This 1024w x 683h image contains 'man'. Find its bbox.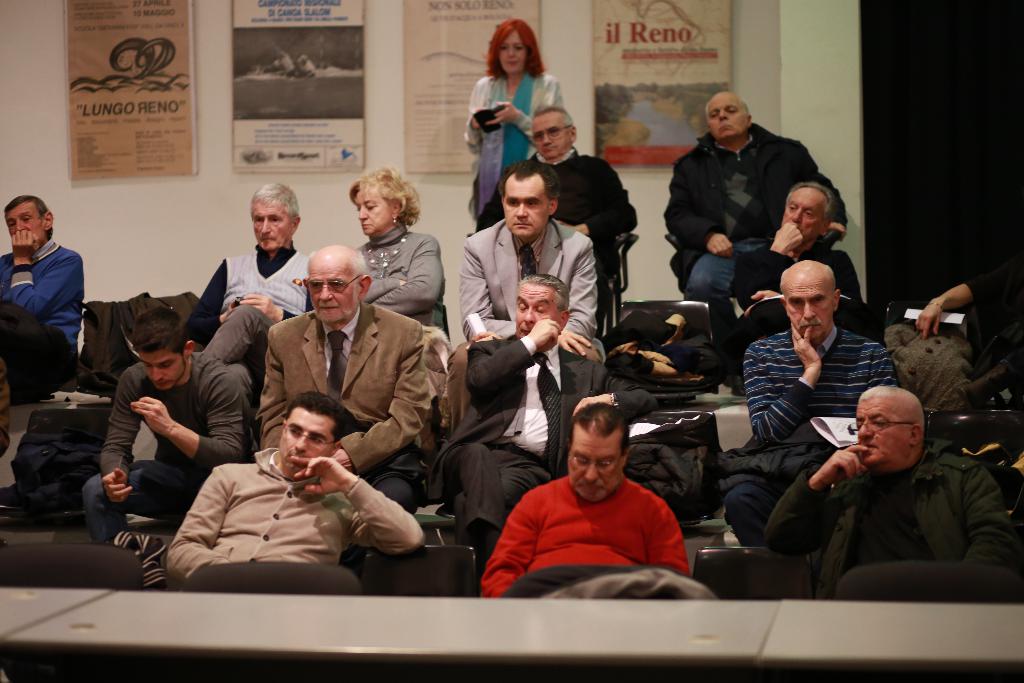
bbox=(457, 402, 710, 588).
